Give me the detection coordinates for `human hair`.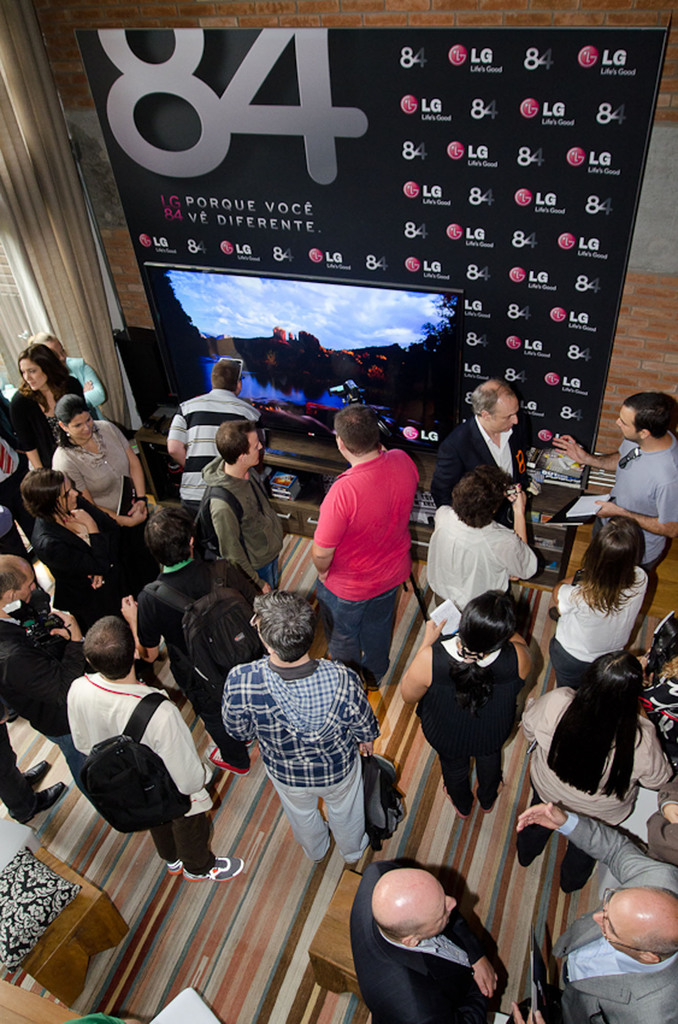
locate(659, 650, 677, 684).
